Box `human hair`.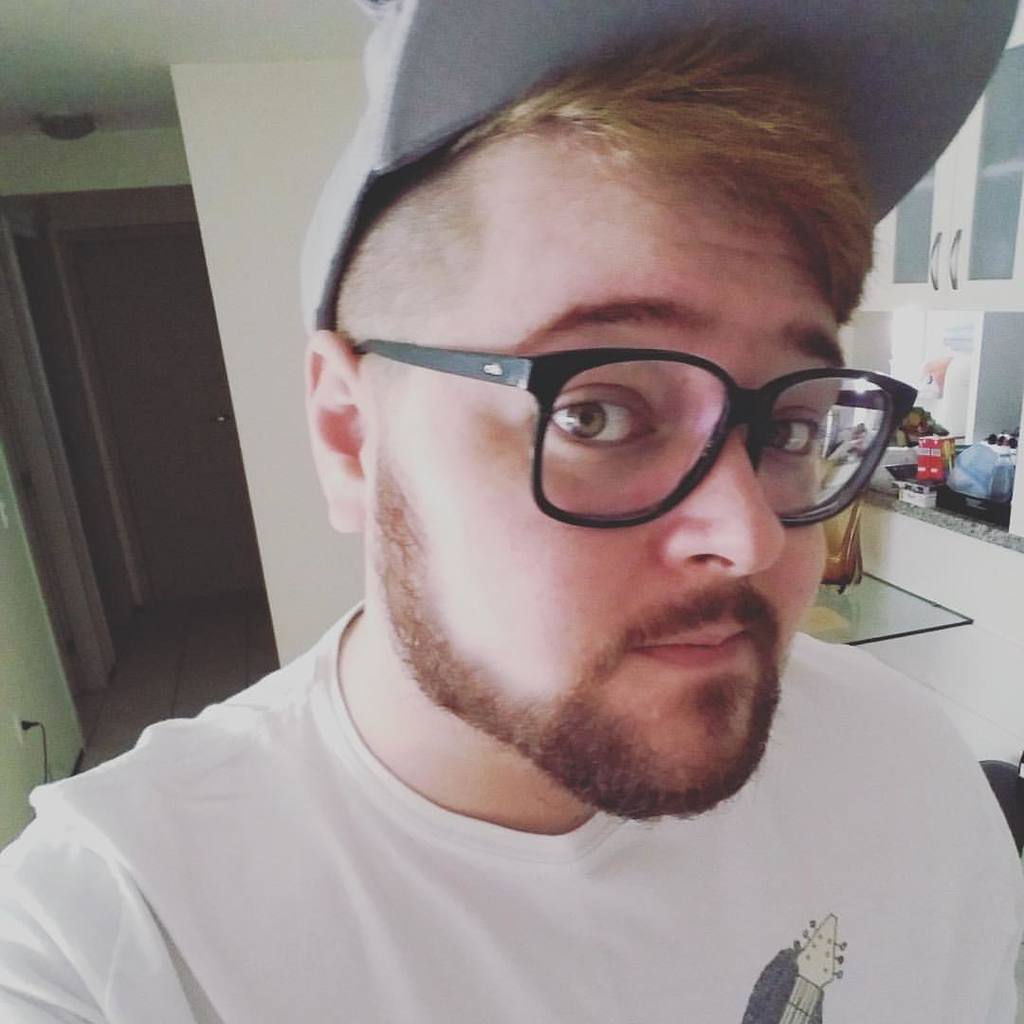
{"left": 445, "top": 25, "right": 884, "bottom": 323}.
